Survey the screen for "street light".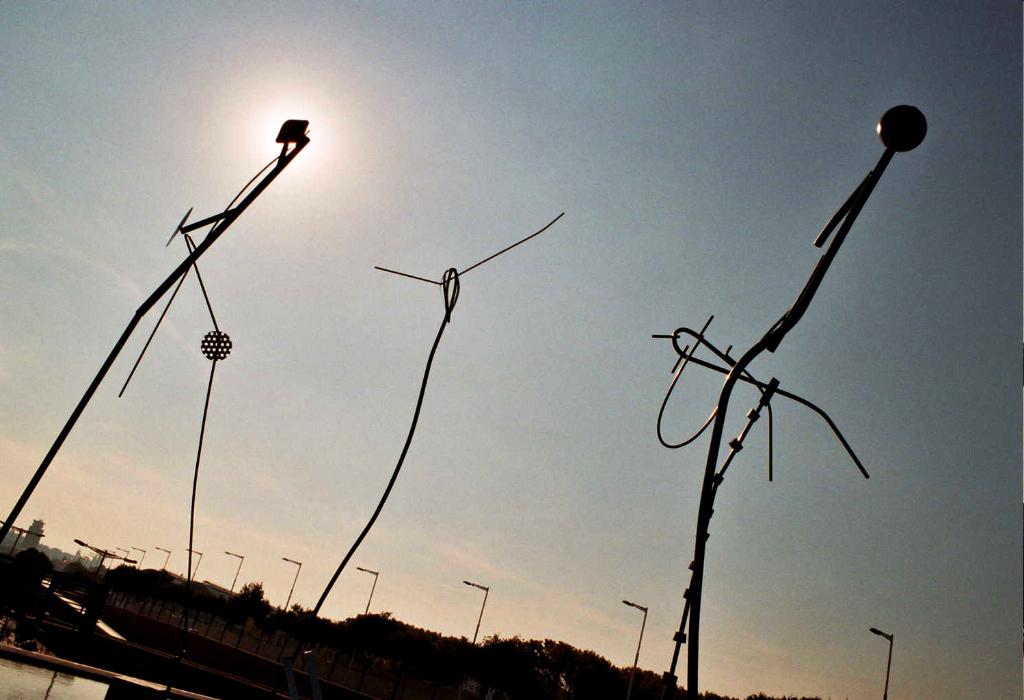
Survey found: box(182, 542, 208, 589).
